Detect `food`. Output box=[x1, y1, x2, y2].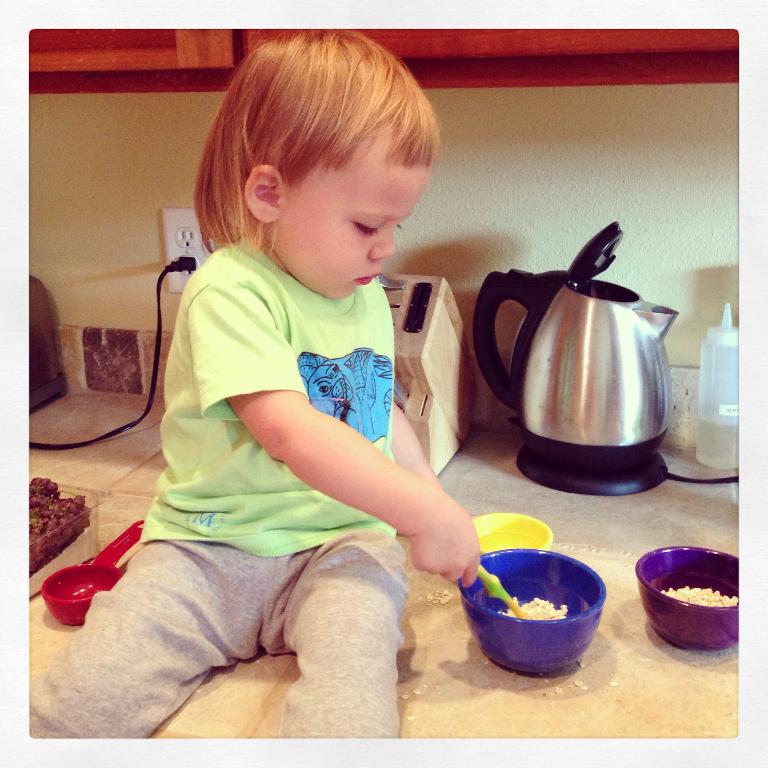
box=[492, 592, 571, 621].
